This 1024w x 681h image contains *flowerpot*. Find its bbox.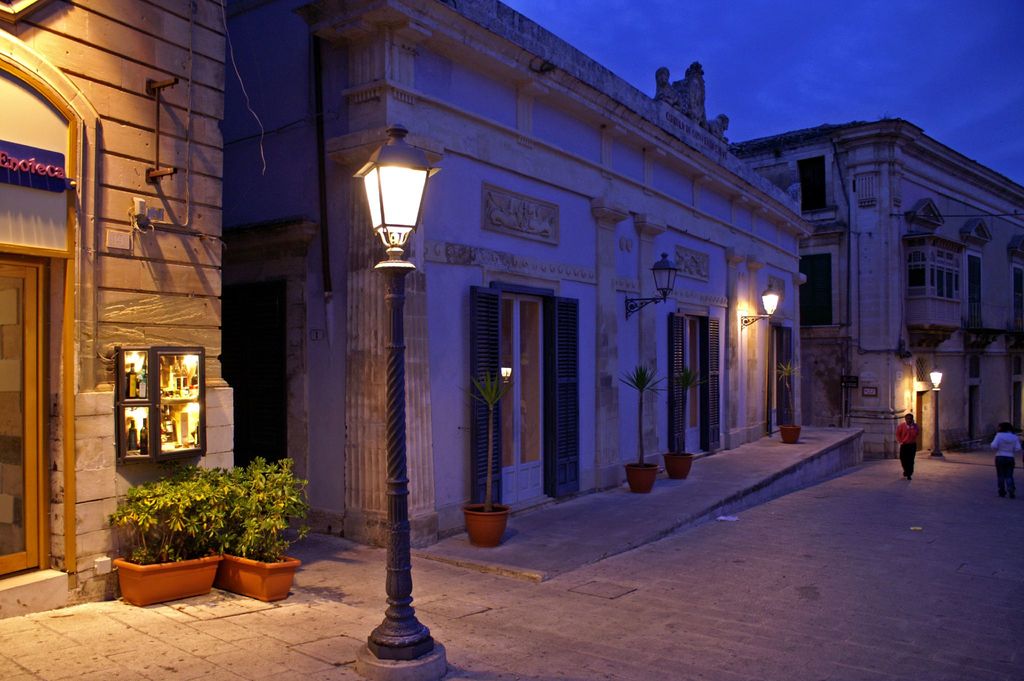
rect(110, 552, 223, 612).
